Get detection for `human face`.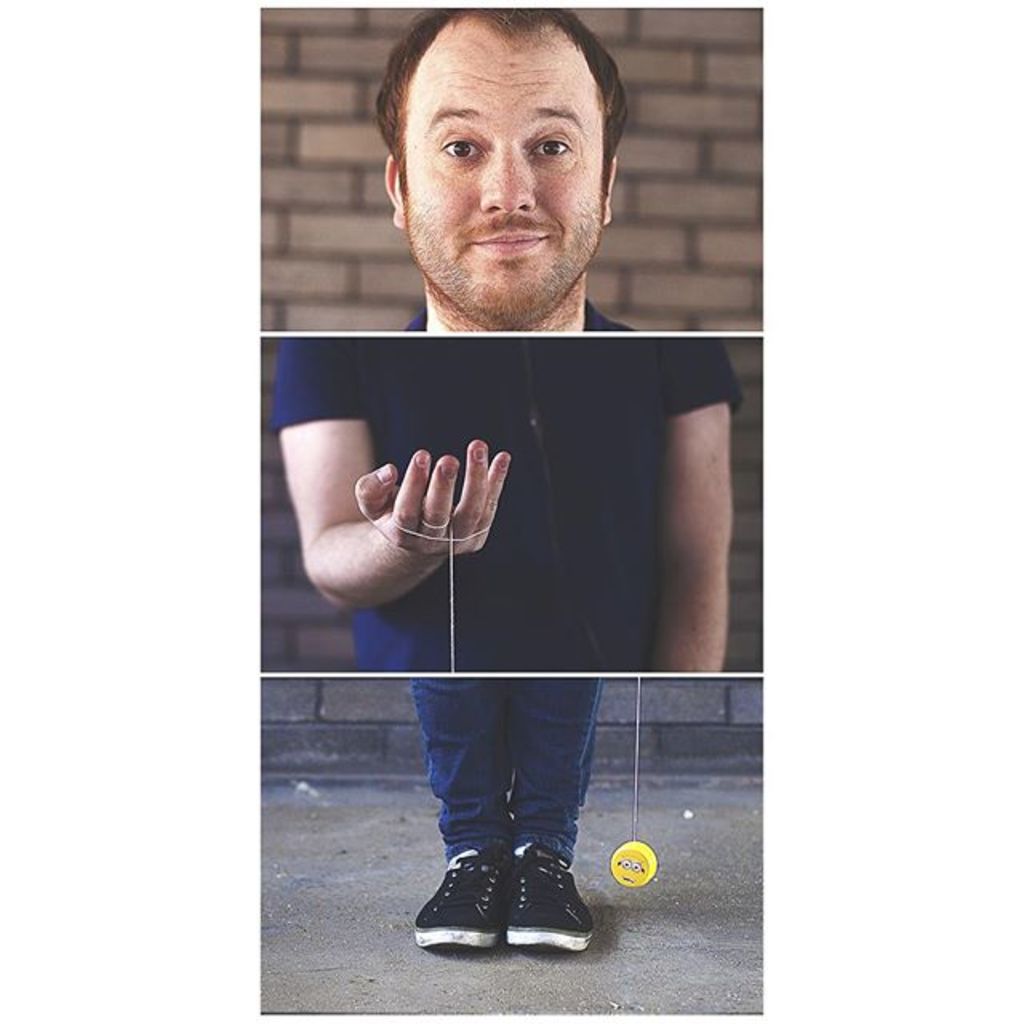
Detection: (413,24,600,326).
